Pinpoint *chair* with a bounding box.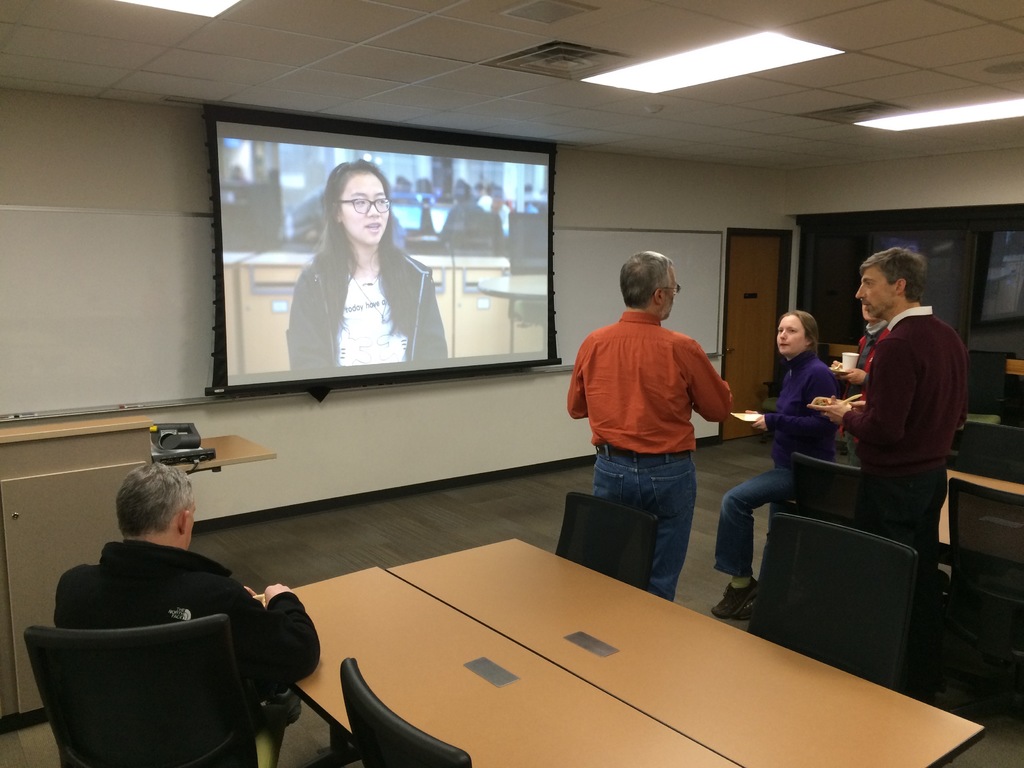
505 210 551 346.
